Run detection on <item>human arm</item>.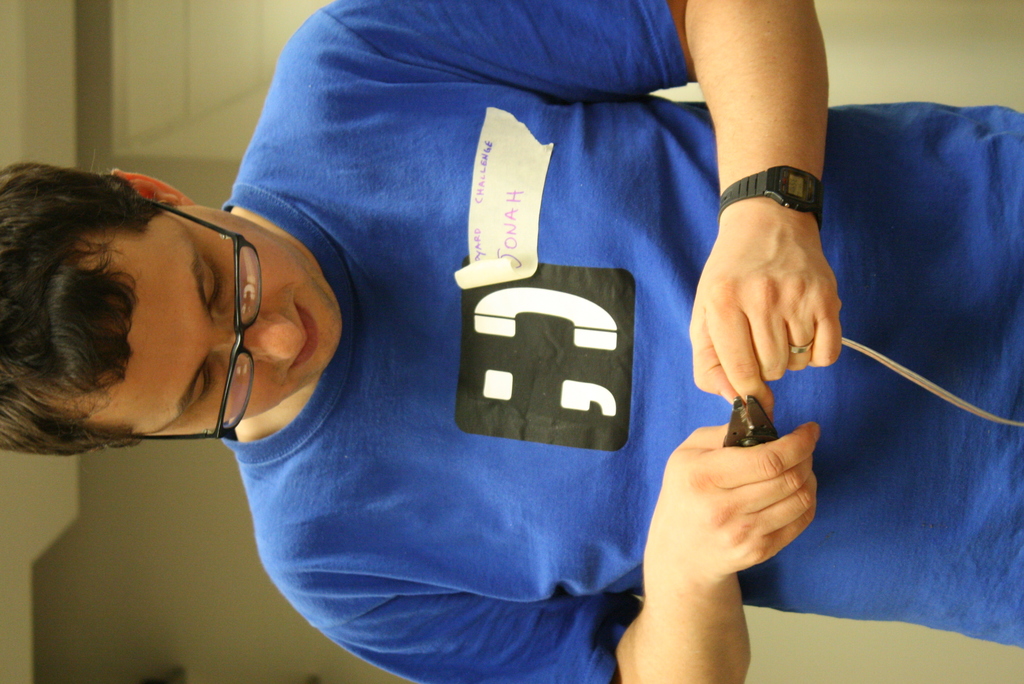
Result: [left=312, top=0, right=845, bottom=426].
